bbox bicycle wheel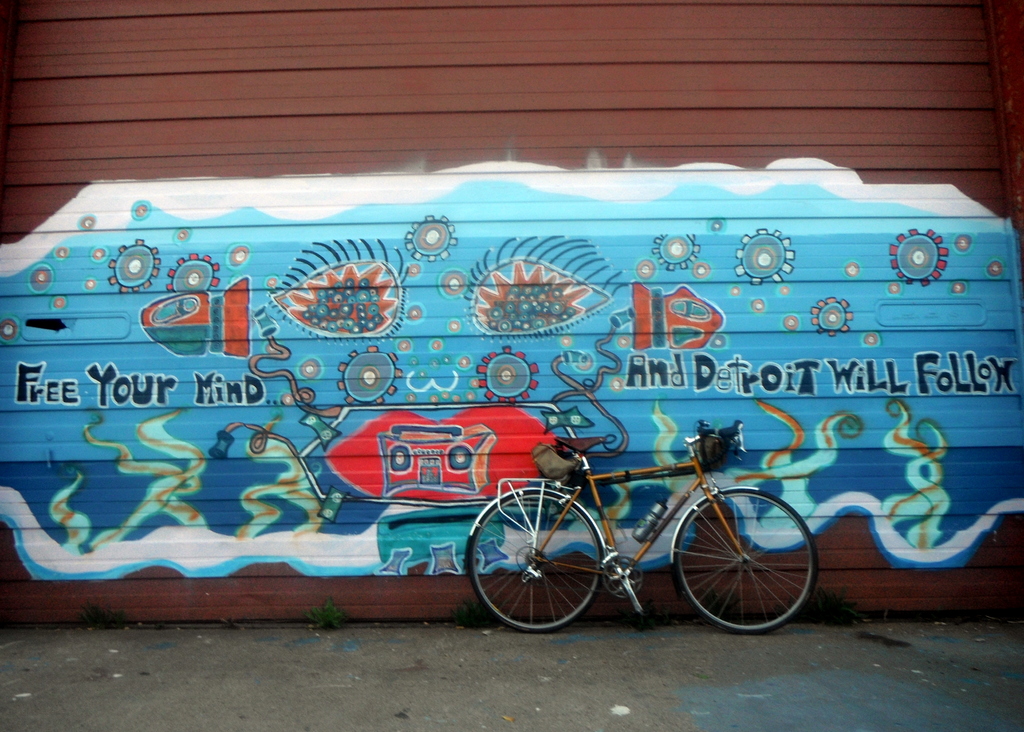
461 491 609 635
